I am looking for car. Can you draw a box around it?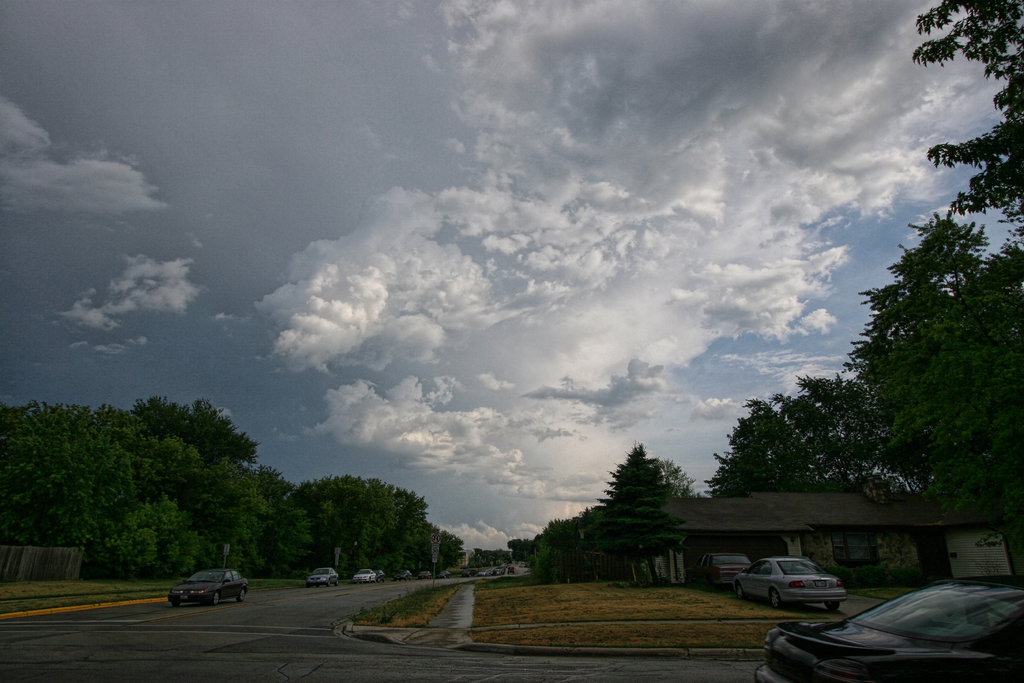
Sure, the bounding box is x1=168 y1=568 x2=248 y2=607.
